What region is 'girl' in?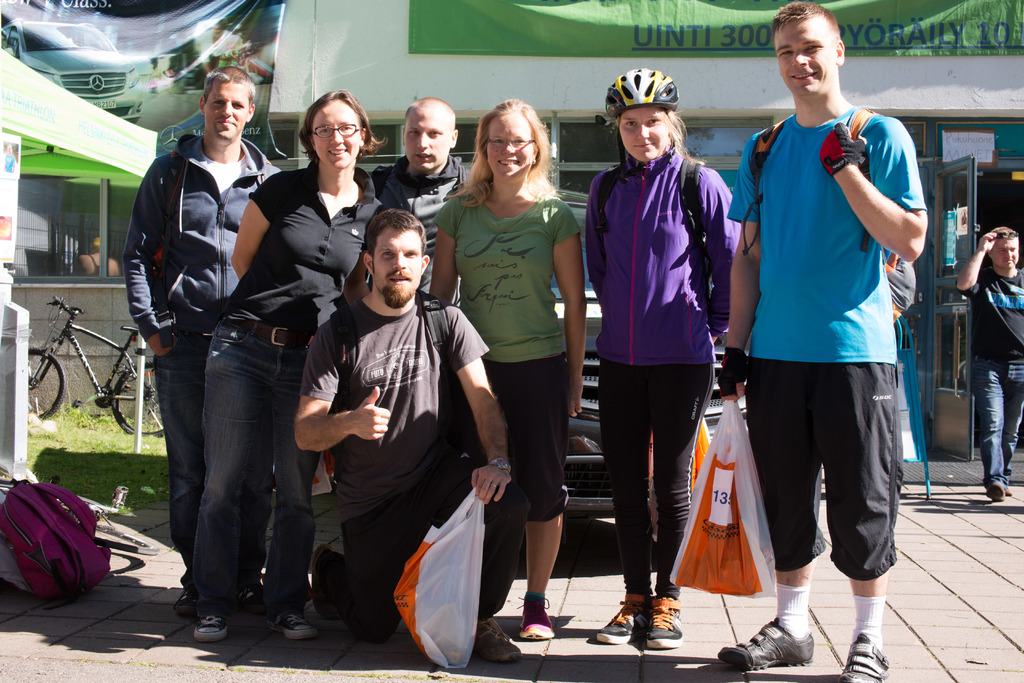
[429, 99, 588, 638].
